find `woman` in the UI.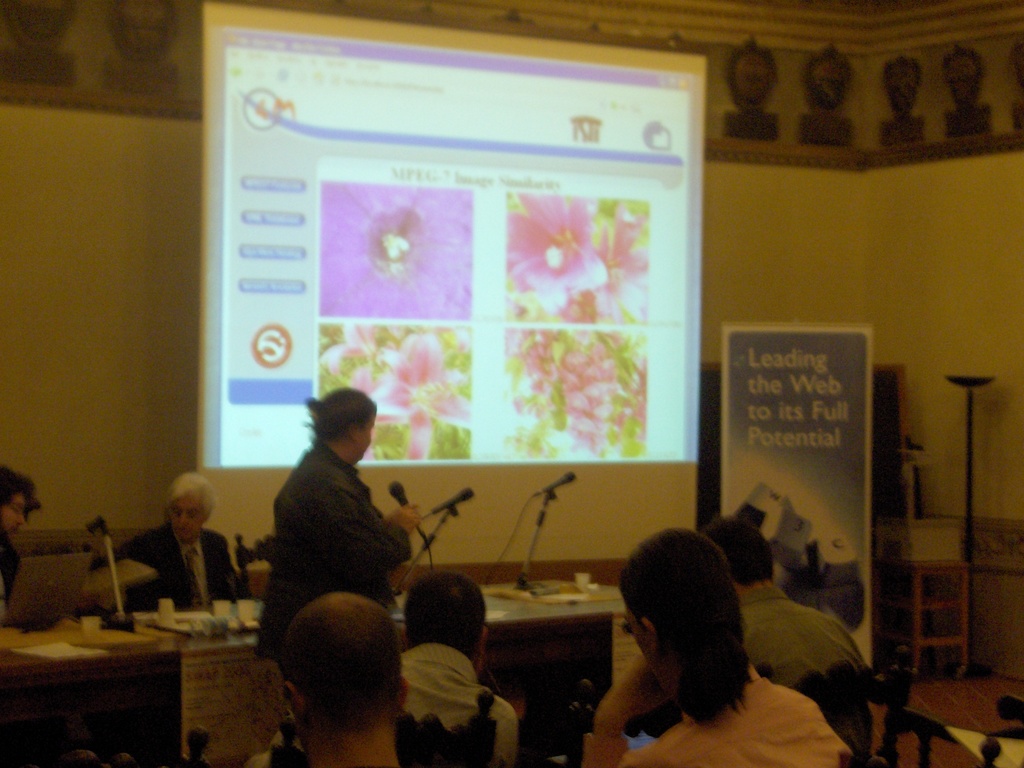
UI element at bbox=(567, 503, 801, 764).
